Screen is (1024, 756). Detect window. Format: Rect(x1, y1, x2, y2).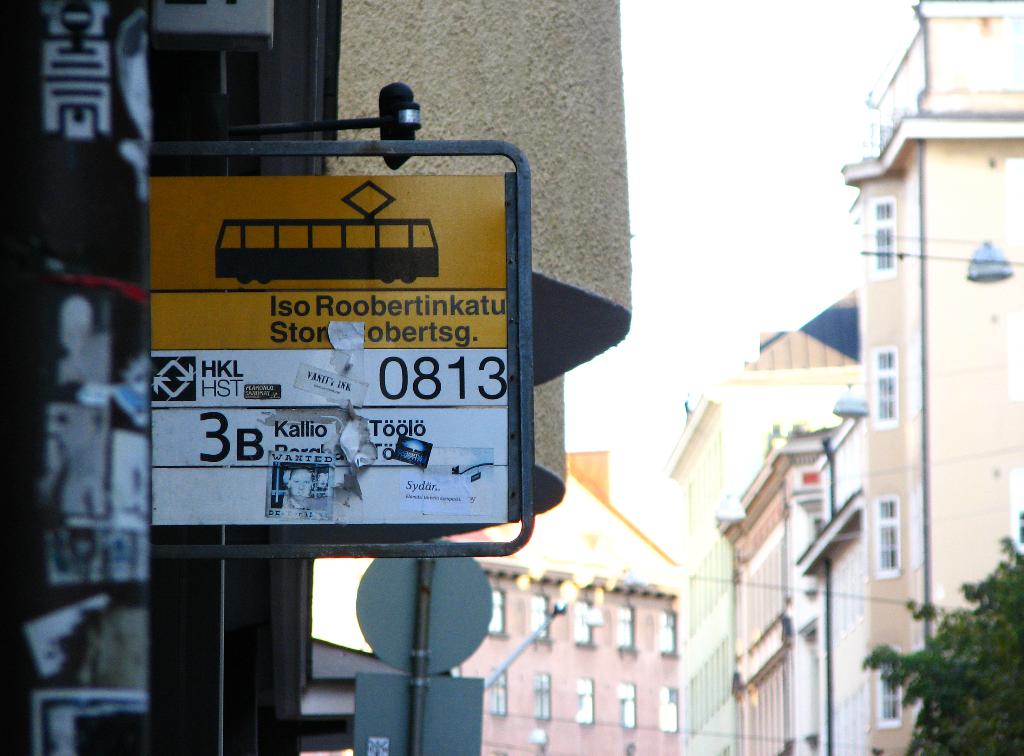
Rect(865, 197, 898, 284).
